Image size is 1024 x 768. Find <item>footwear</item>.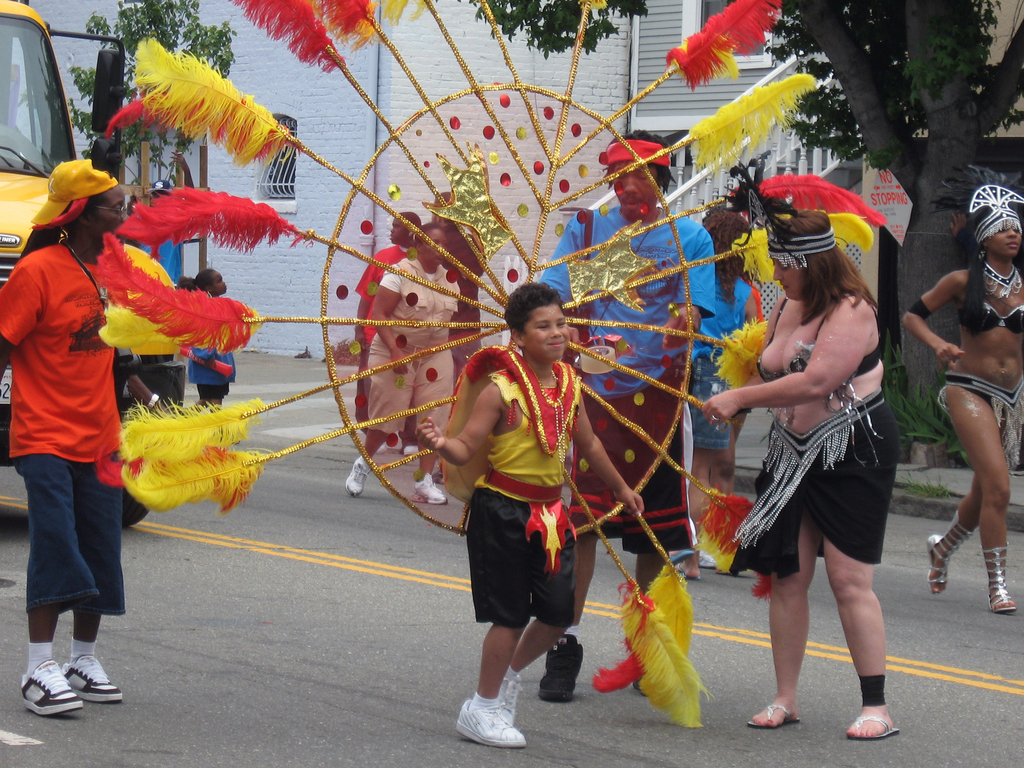
l=503, t=663, r=528, b=725.
